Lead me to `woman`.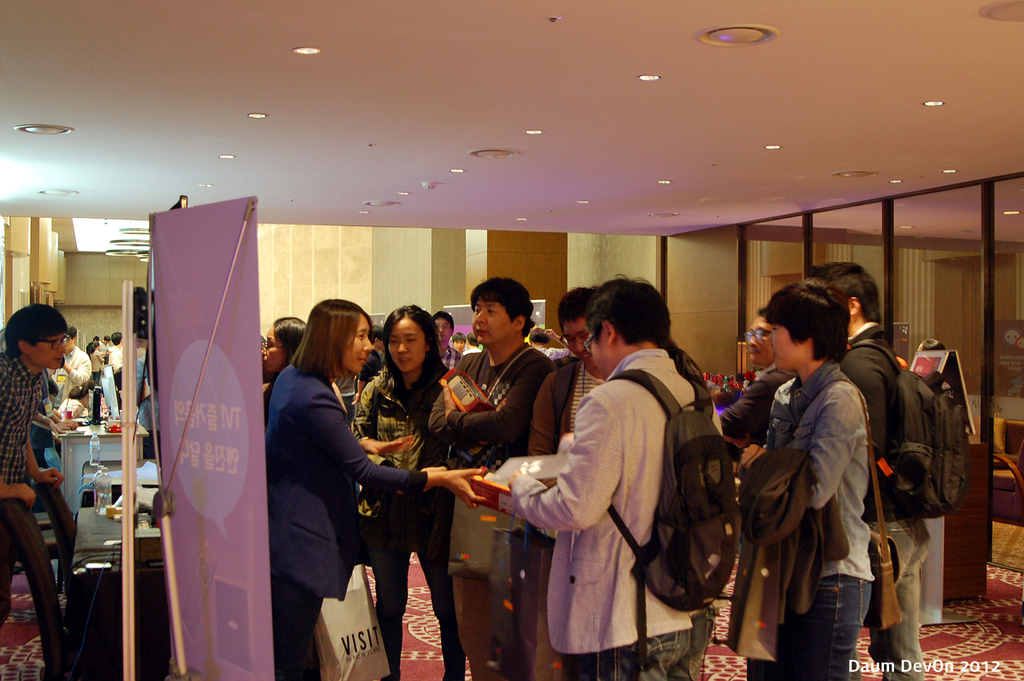
Lead to l=257, t=317, r=311, b=422.
